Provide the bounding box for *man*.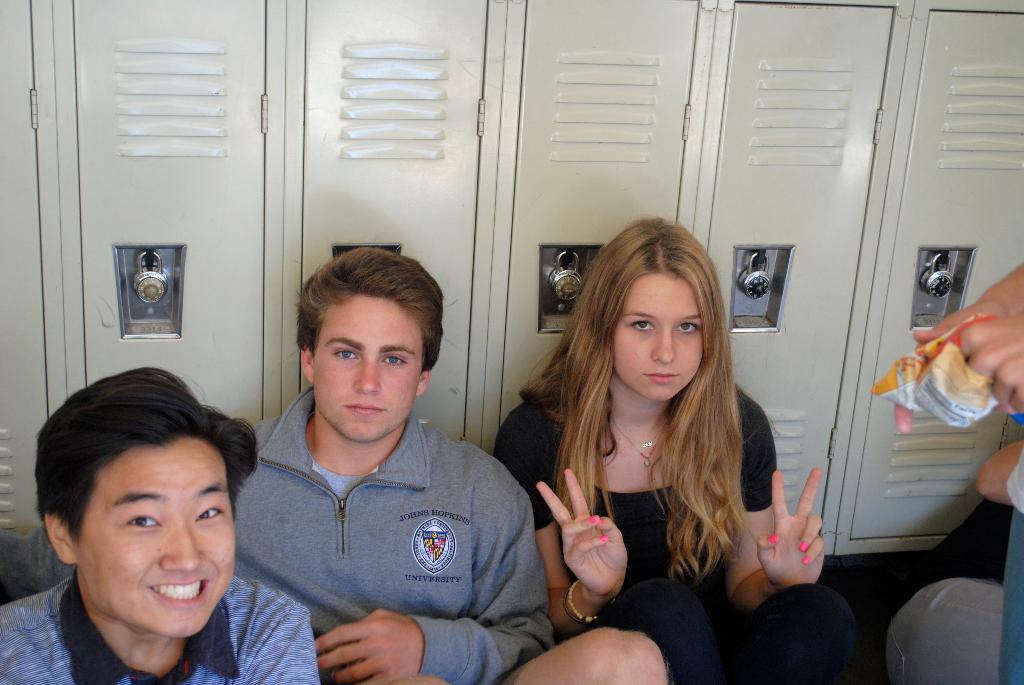
region(0, 368, 334, 684).
